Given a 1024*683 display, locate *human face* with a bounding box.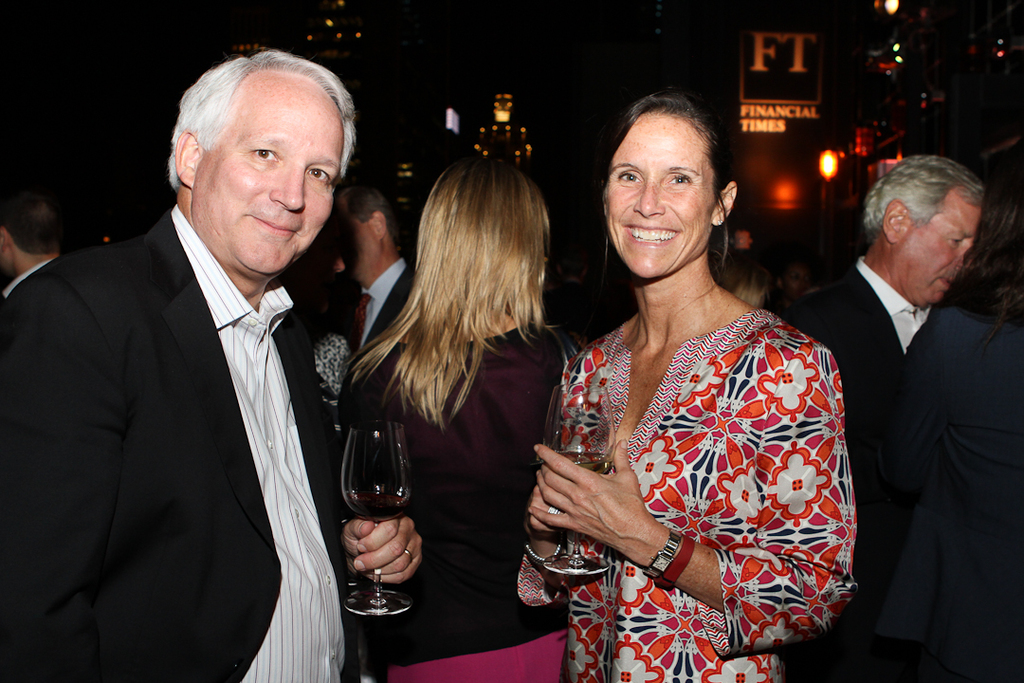
Located: crop(610, 120, 713, 279).
